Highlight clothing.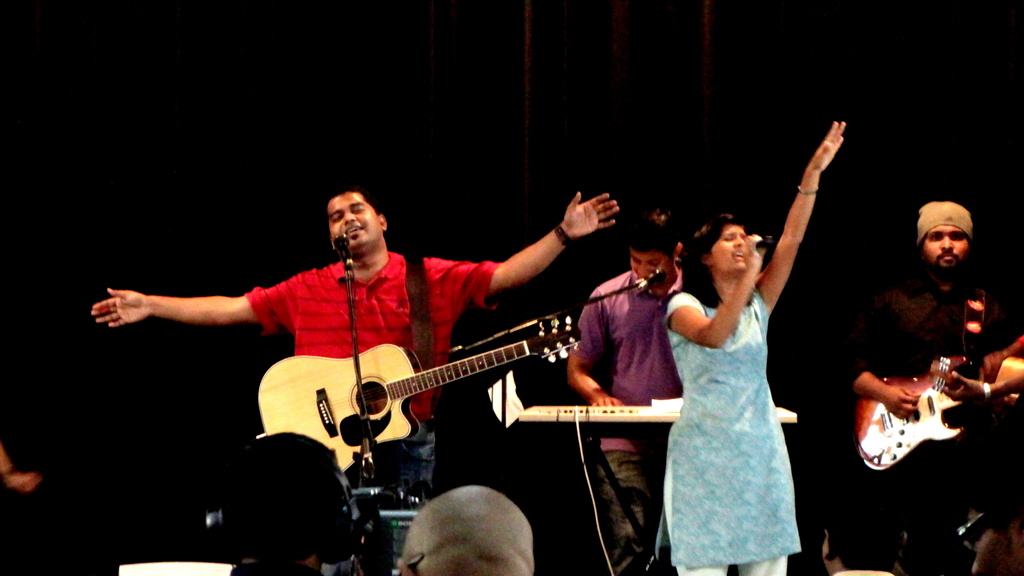
Highlighted region: region(847, 273, 1009, 571).
